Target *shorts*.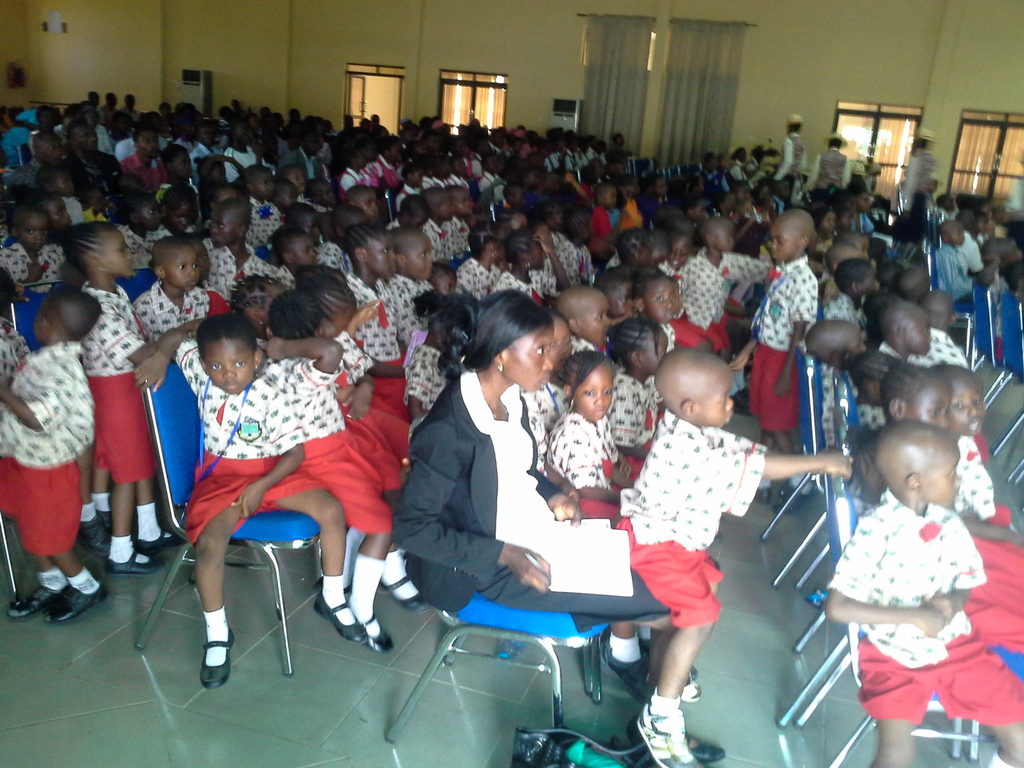
Target region: box(182, 461, 323, 537).
